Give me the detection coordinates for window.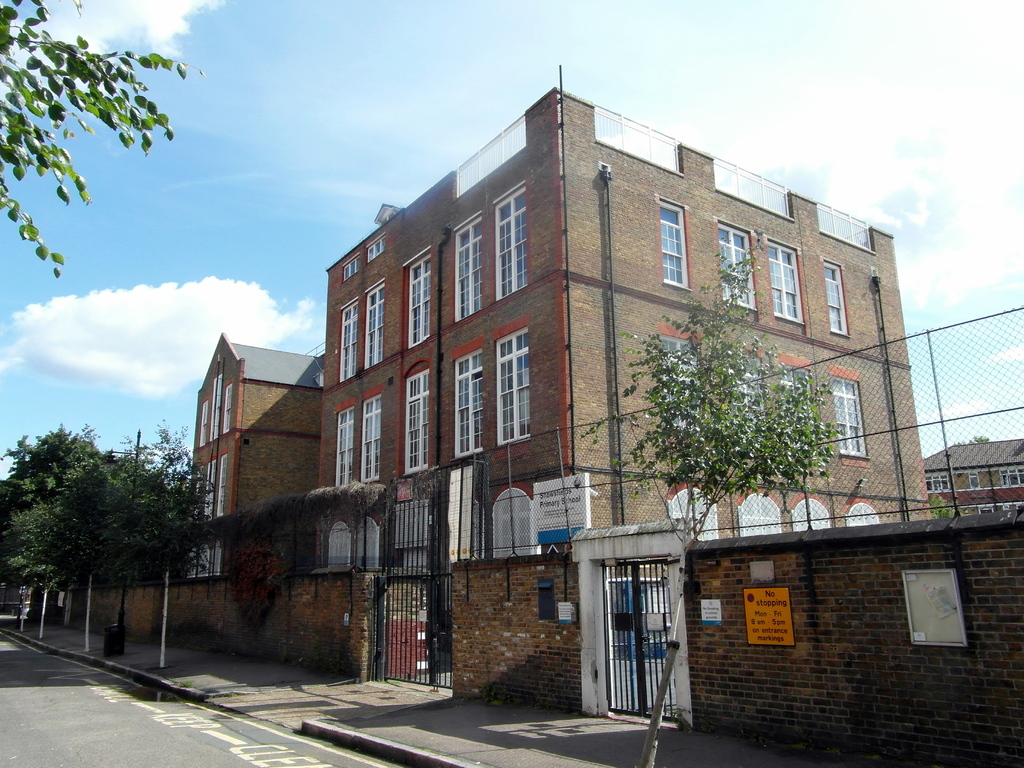
<box>212,373,222,438</box>.
